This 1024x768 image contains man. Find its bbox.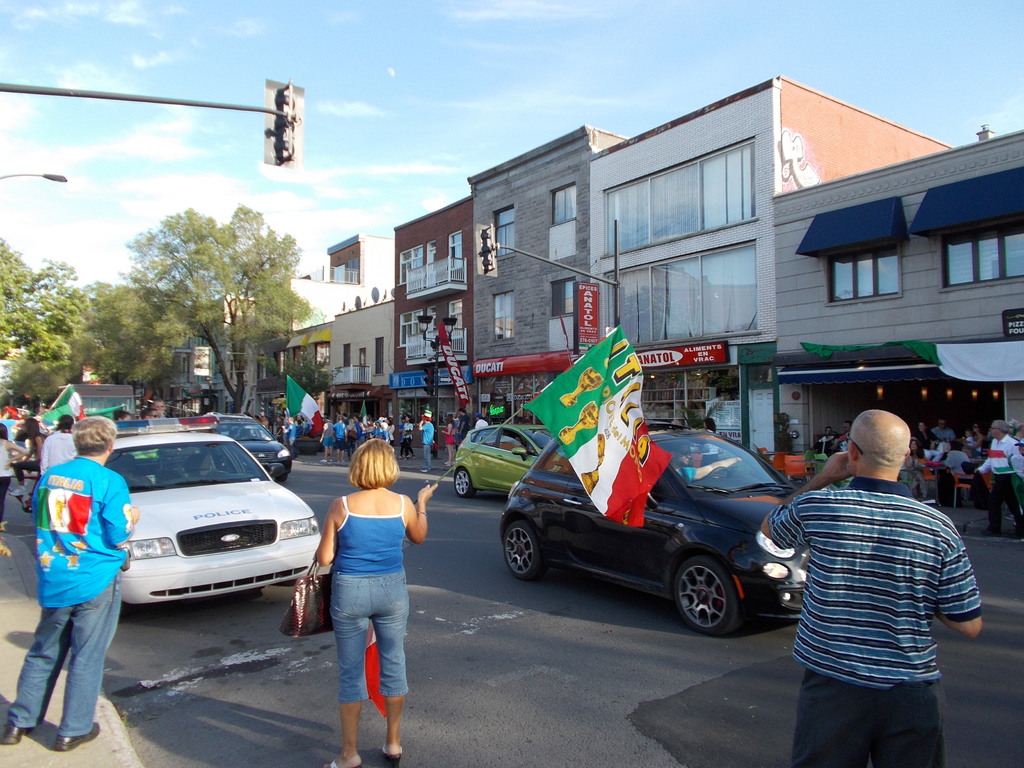
bbox=[832, 421, 860, 451].
